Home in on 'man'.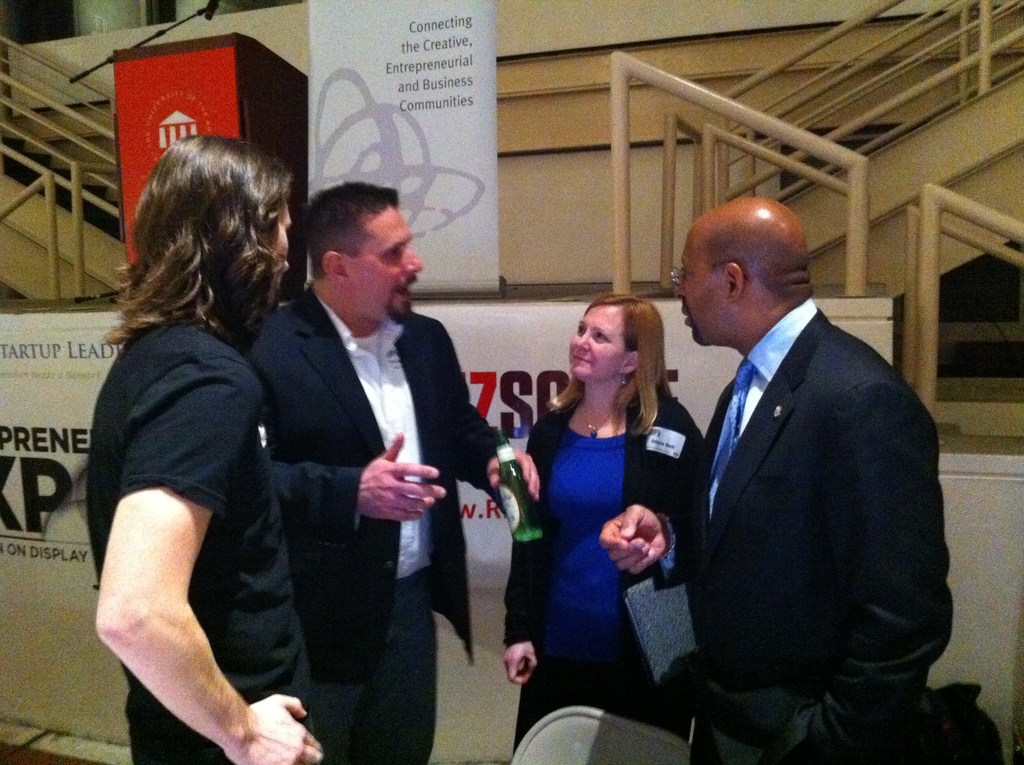
Homed in at 636/172/953/764.
